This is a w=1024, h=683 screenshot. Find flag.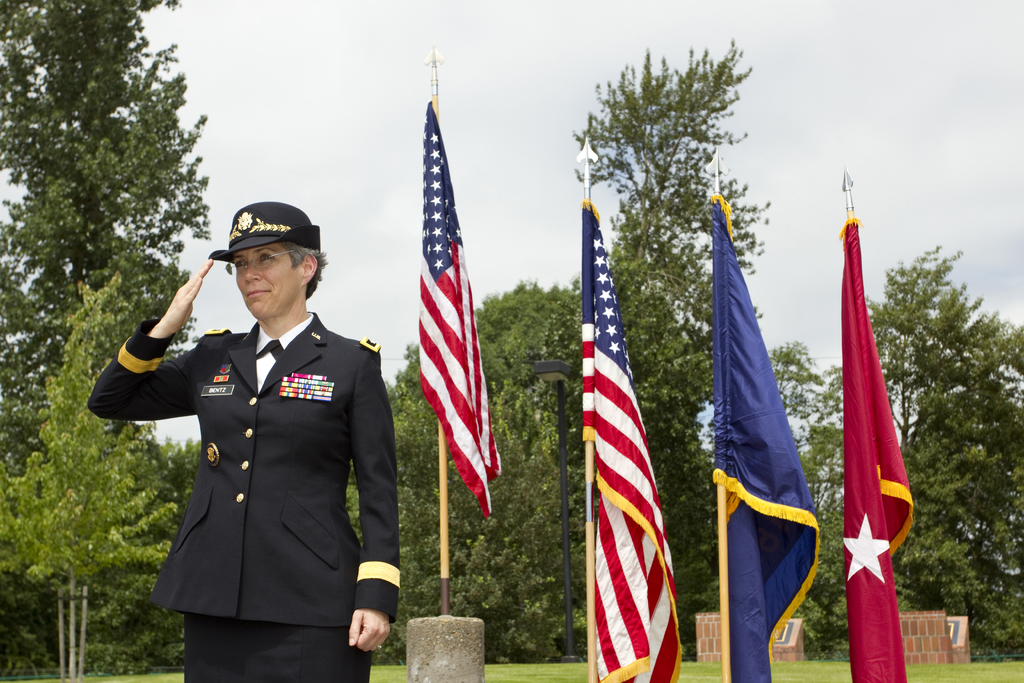
Bounding box: bbox(583, 200, 689, 682).
